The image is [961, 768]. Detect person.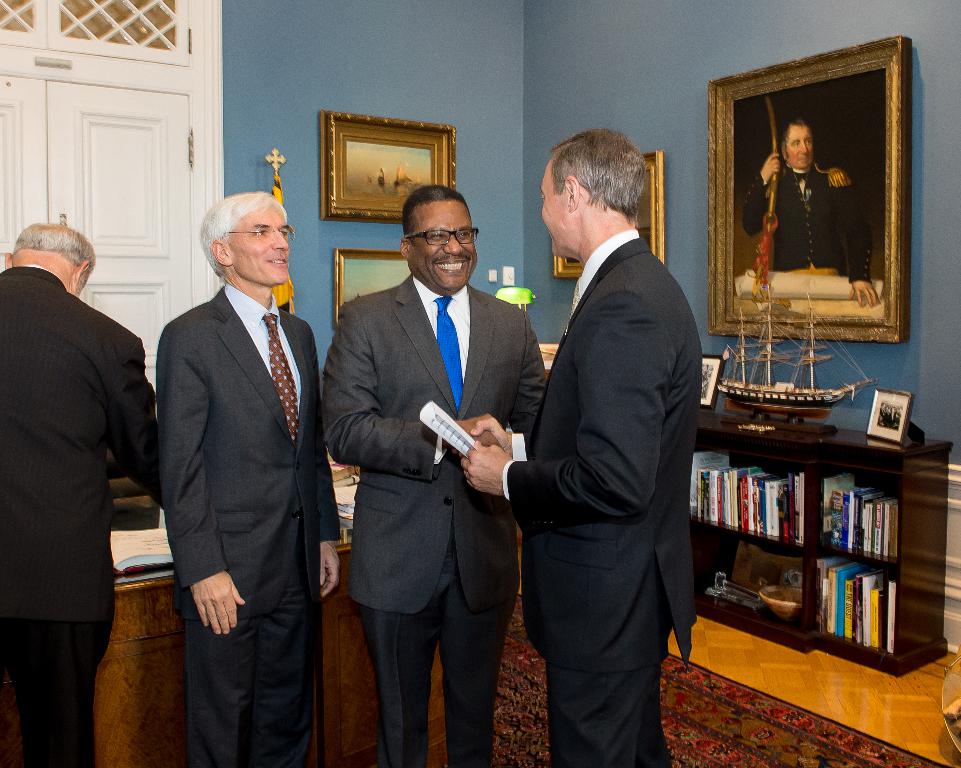
Detection: crop(501, 111, 724, 767).
